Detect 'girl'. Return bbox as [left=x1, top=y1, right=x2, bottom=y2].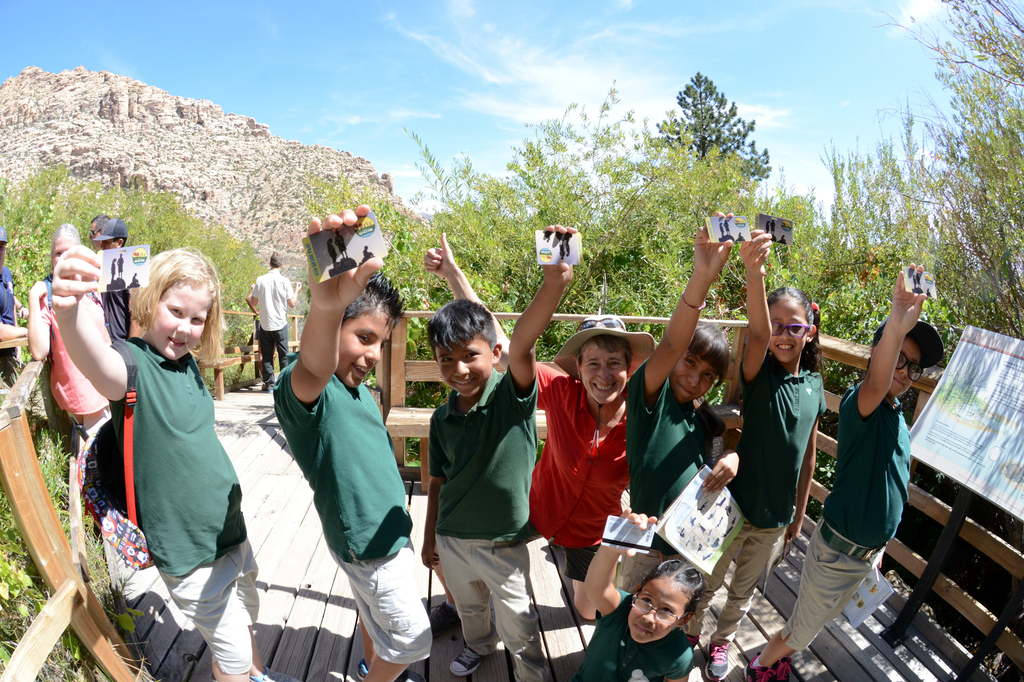
[left=584, top=506, right=694, bottom=681].
